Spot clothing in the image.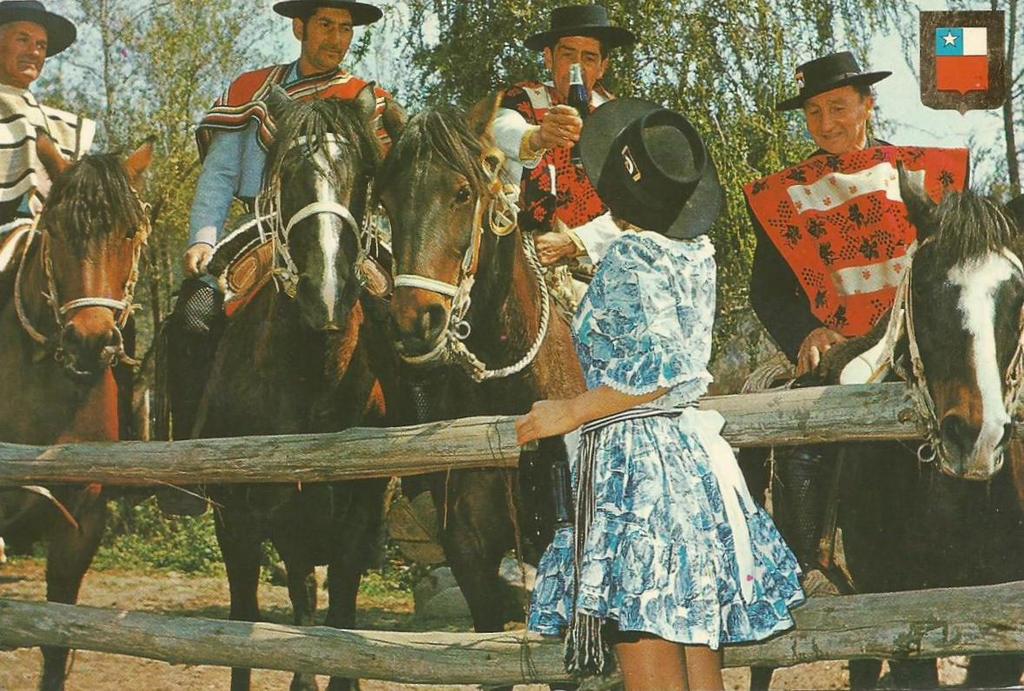
clothing found at (525,229,805,646).
